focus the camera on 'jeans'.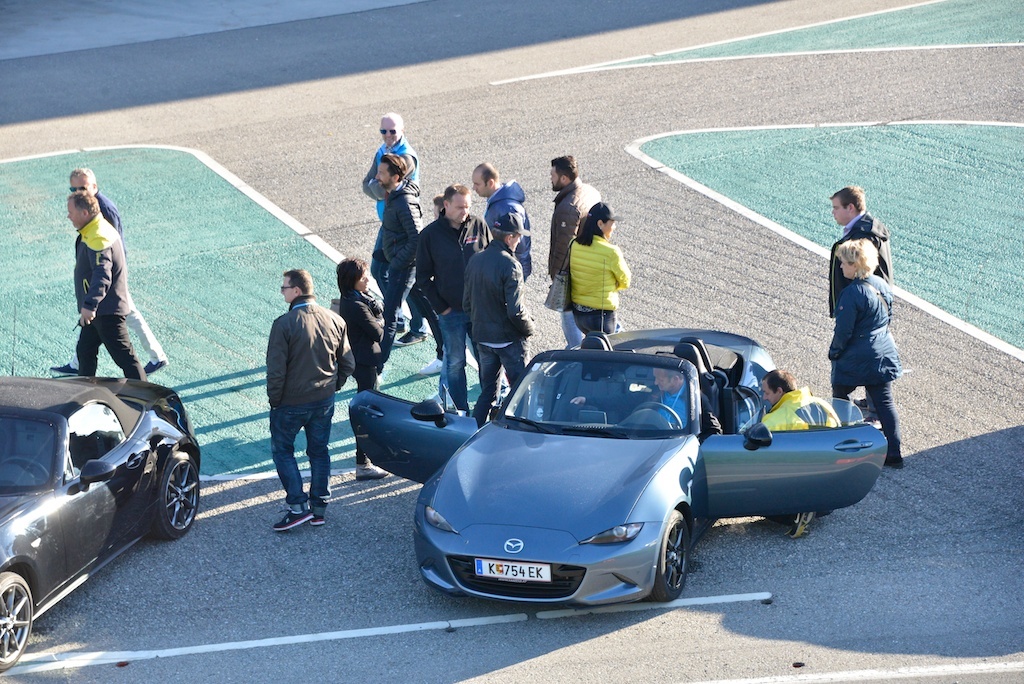
Focus region: box=[271, 399, 335, 516].
